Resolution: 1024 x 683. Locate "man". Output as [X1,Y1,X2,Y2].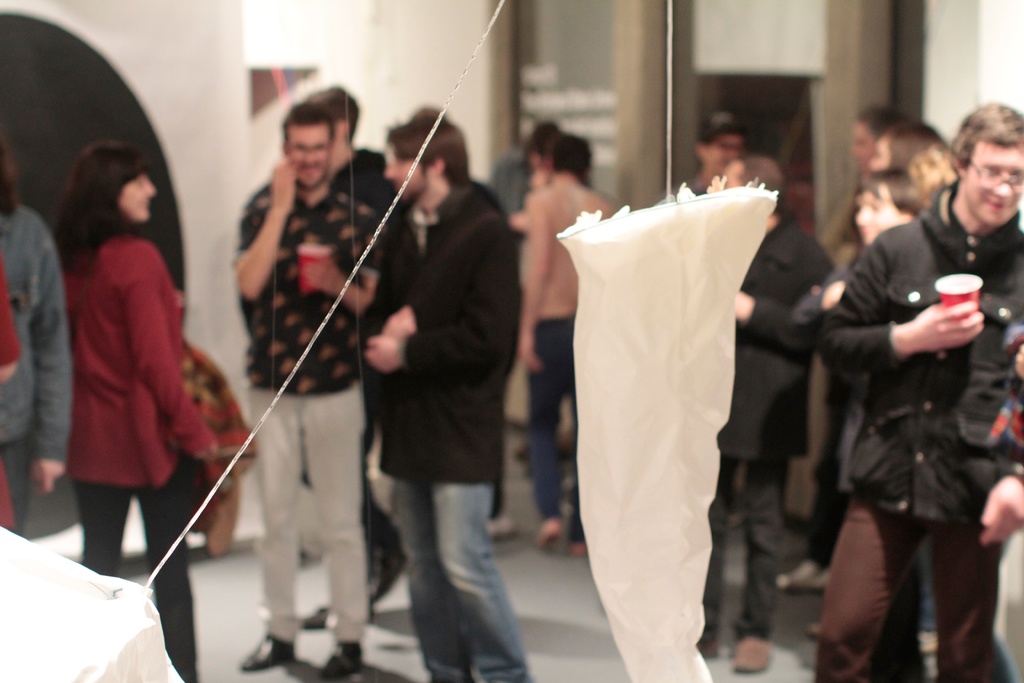
[518,135,612,552].
